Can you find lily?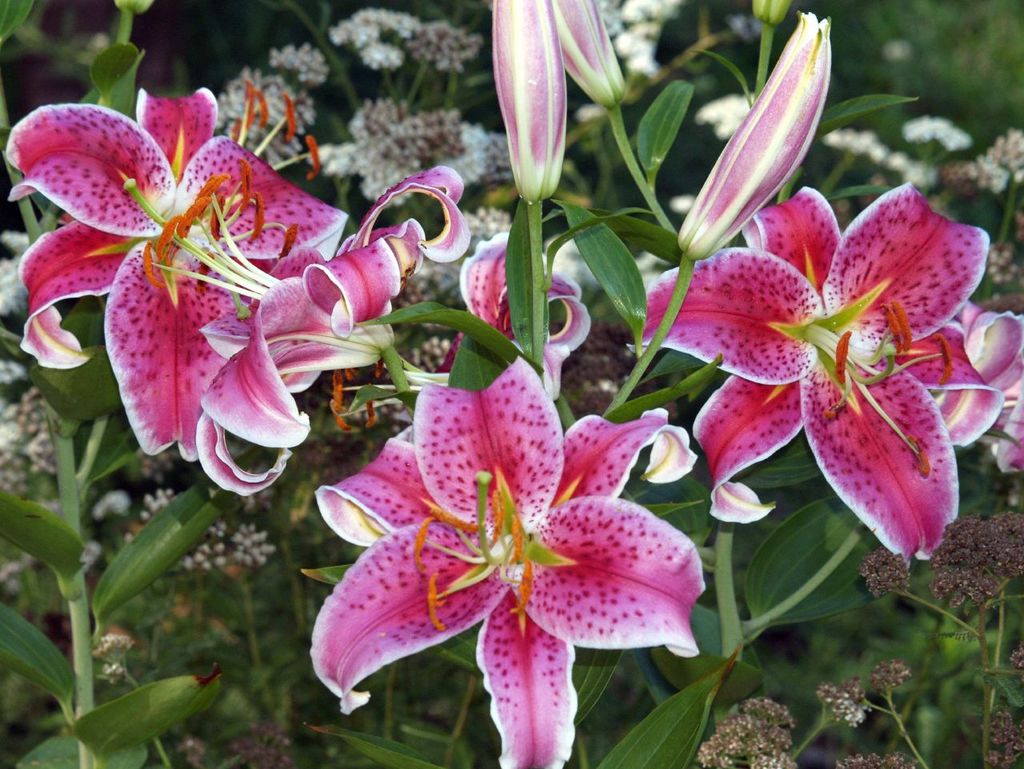
Yes, bounding box: [left=140, top=167, right=472, bottom=503].
